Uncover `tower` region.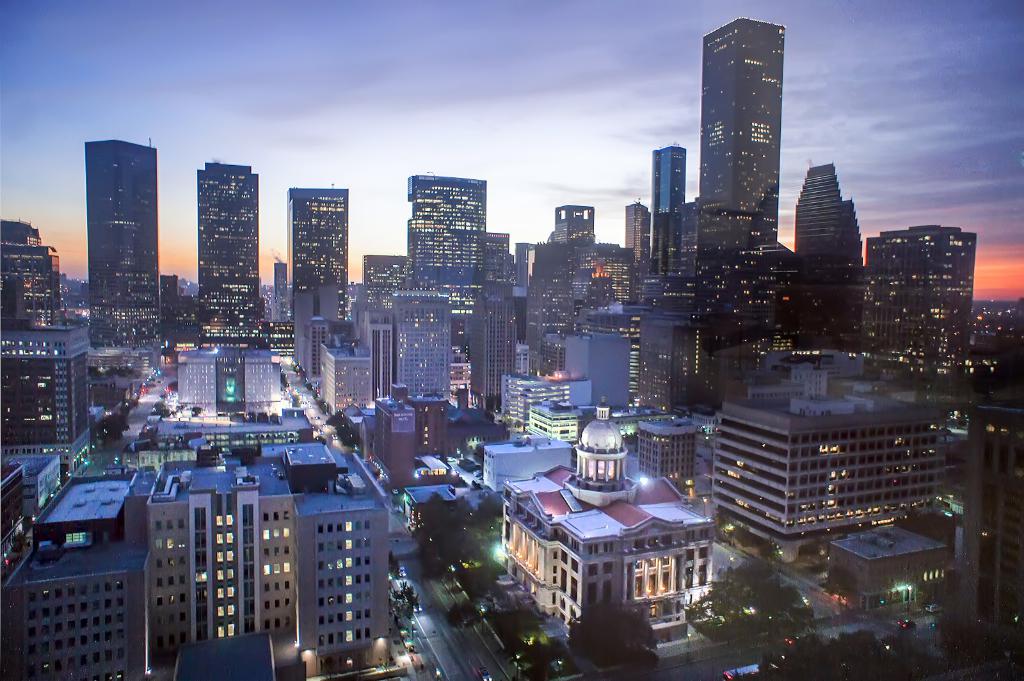
Uncovered: (left=791, top=165, right=858, bottom=260).
